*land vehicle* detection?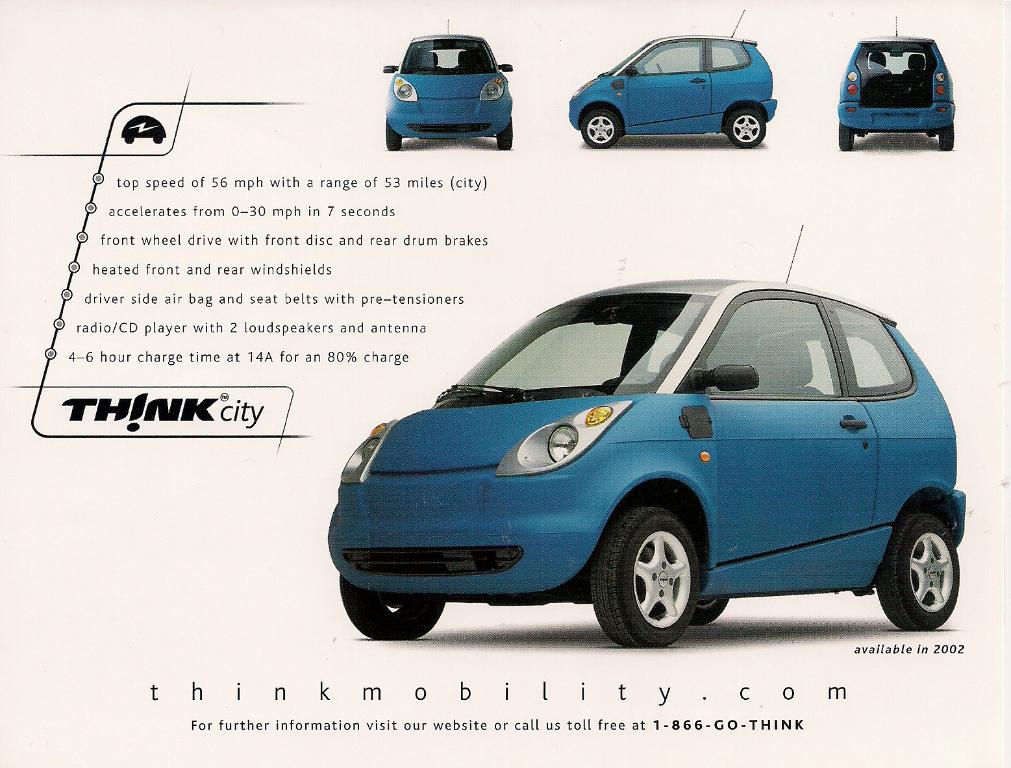
region(379, 18, 518, 151)
